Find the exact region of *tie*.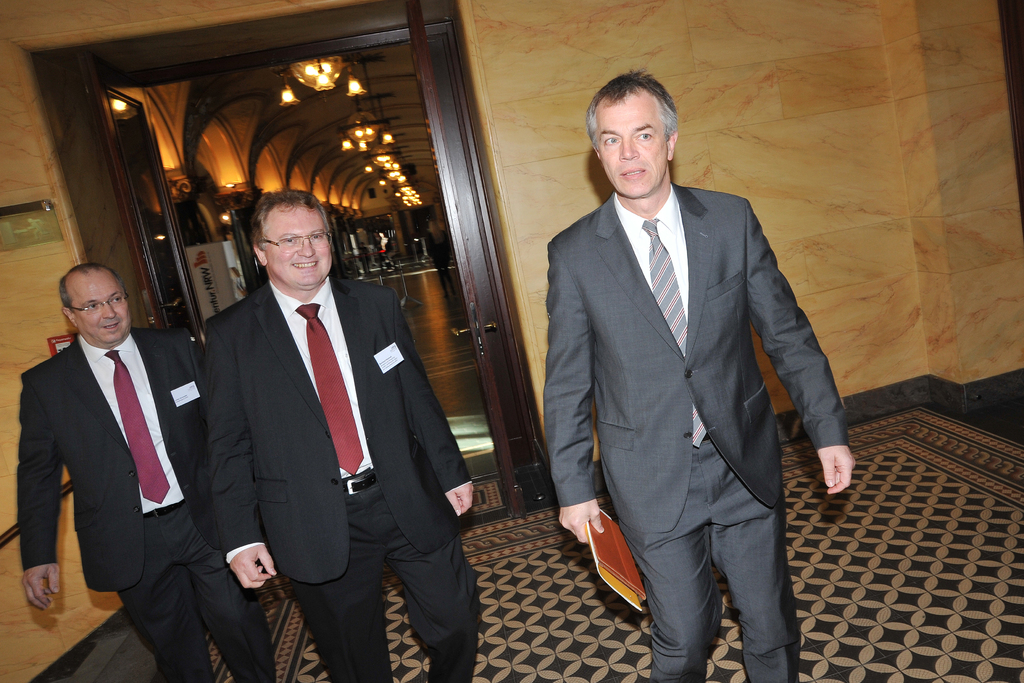
Exact region: rect(295, 298, 365, 475).
